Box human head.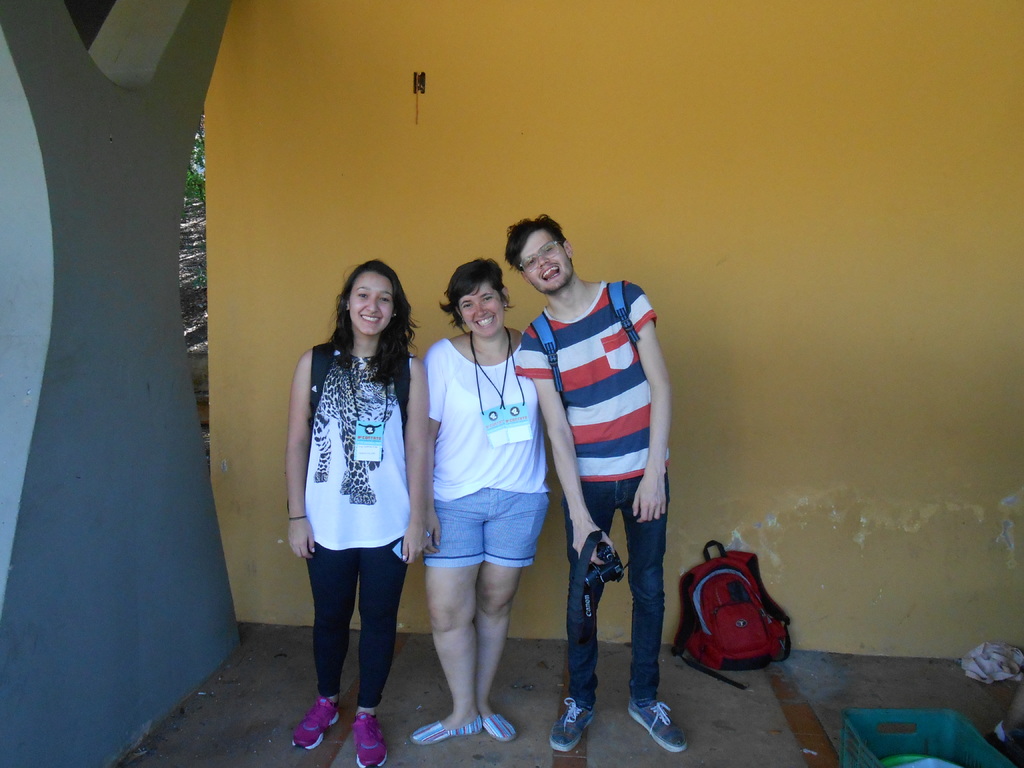
(500,211,580,296).
